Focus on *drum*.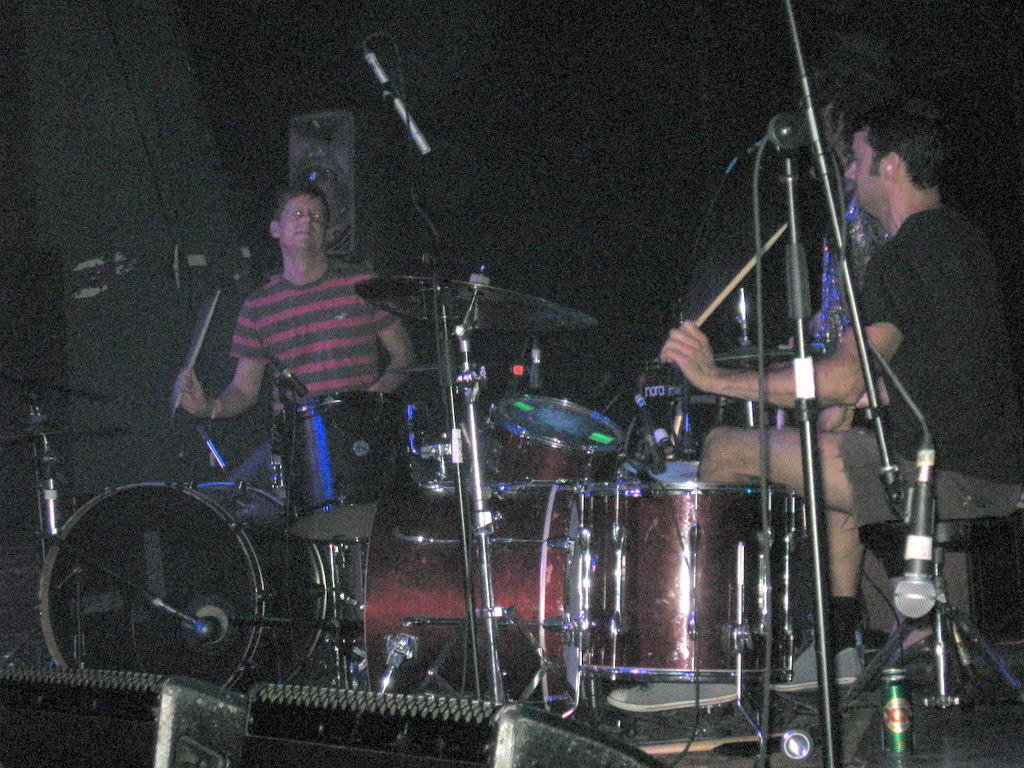
Focused at [584, 481, 788, 683].
